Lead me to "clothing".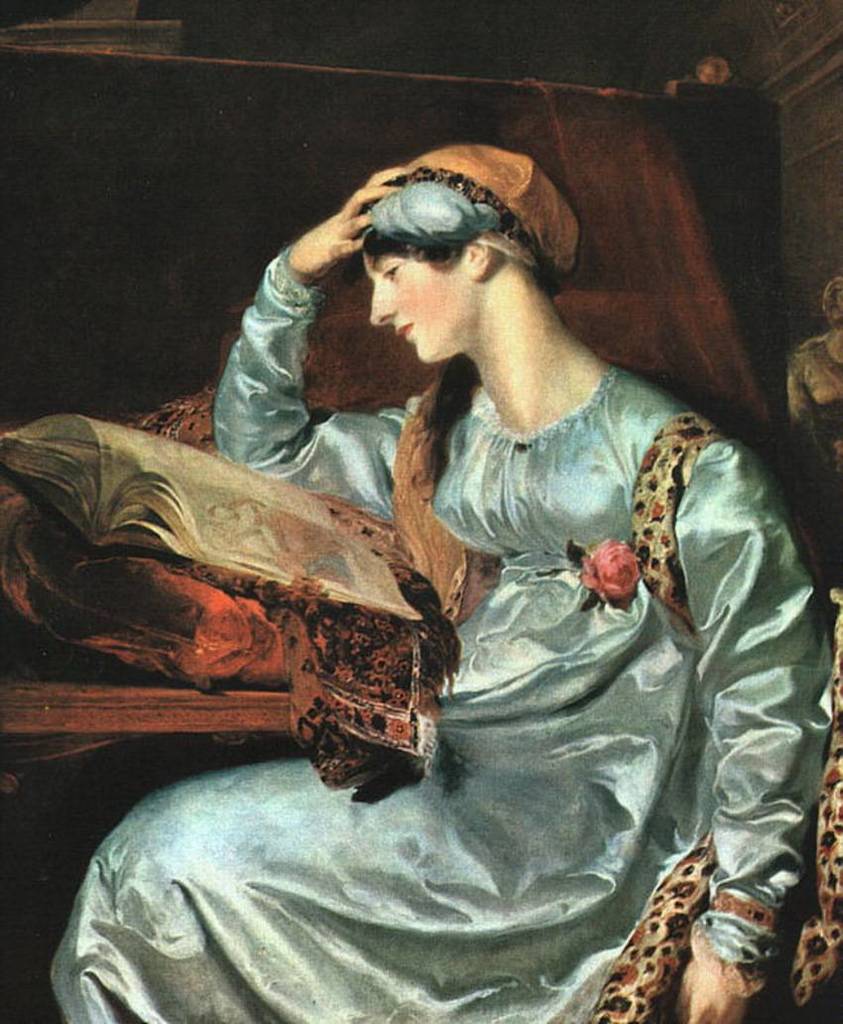
Lead to [x1=122, y1=252, x2=776, y2=977].
